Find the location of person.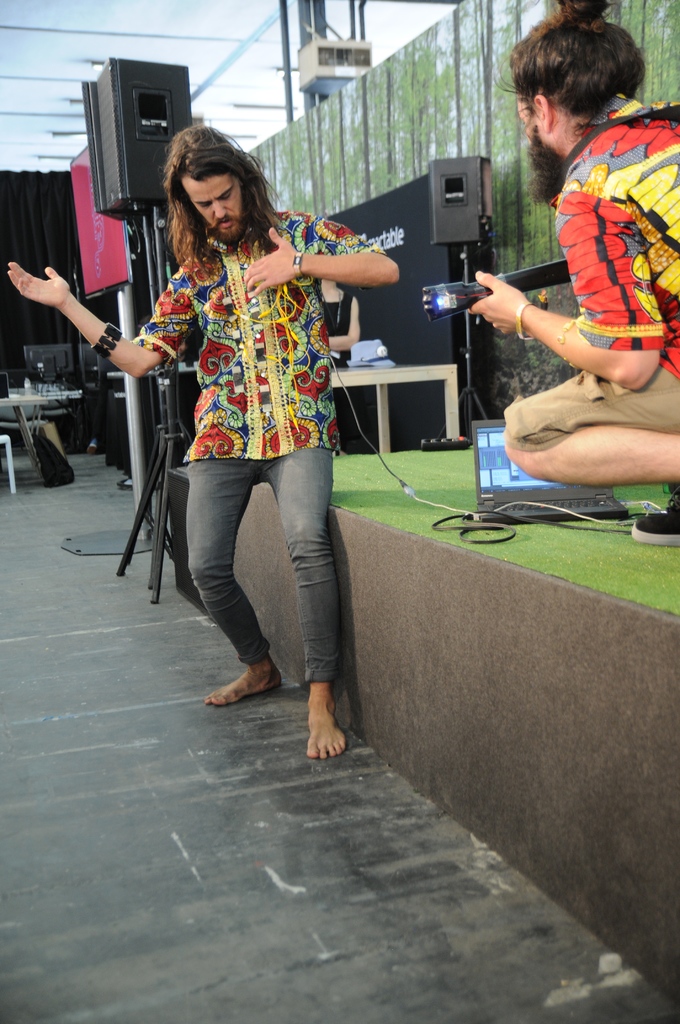
Location: {"left": 0, "top": 127, "right": 402, "bottom": 770}.
